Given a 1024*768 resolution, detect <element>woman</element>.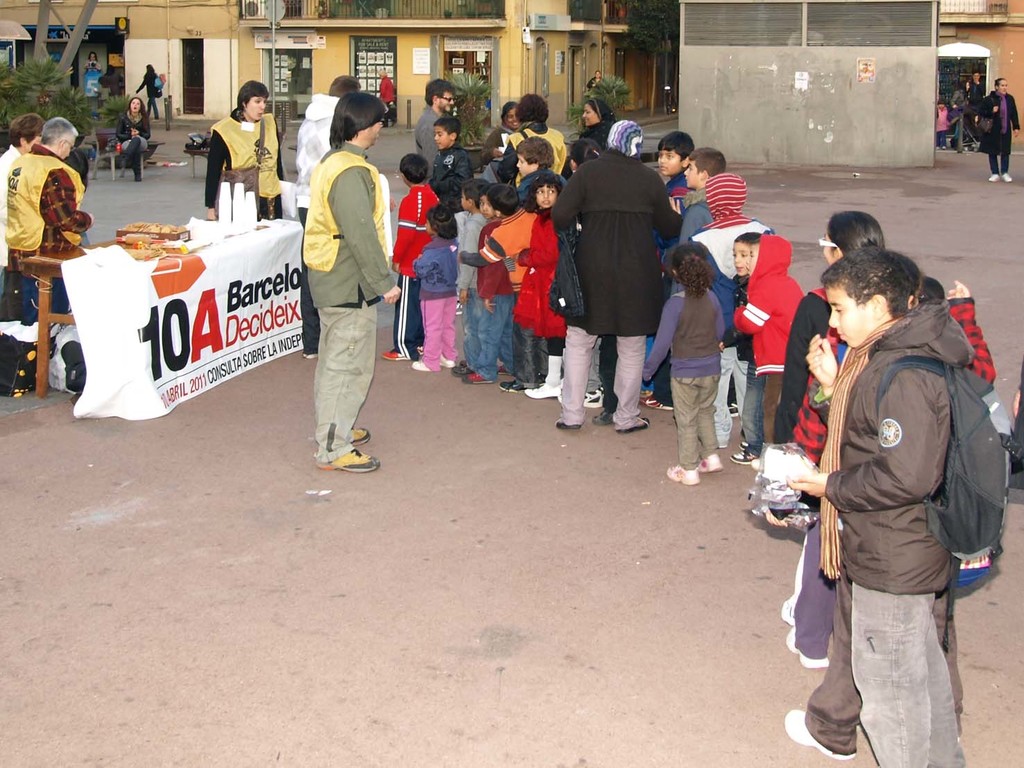
202 77 286 219.
